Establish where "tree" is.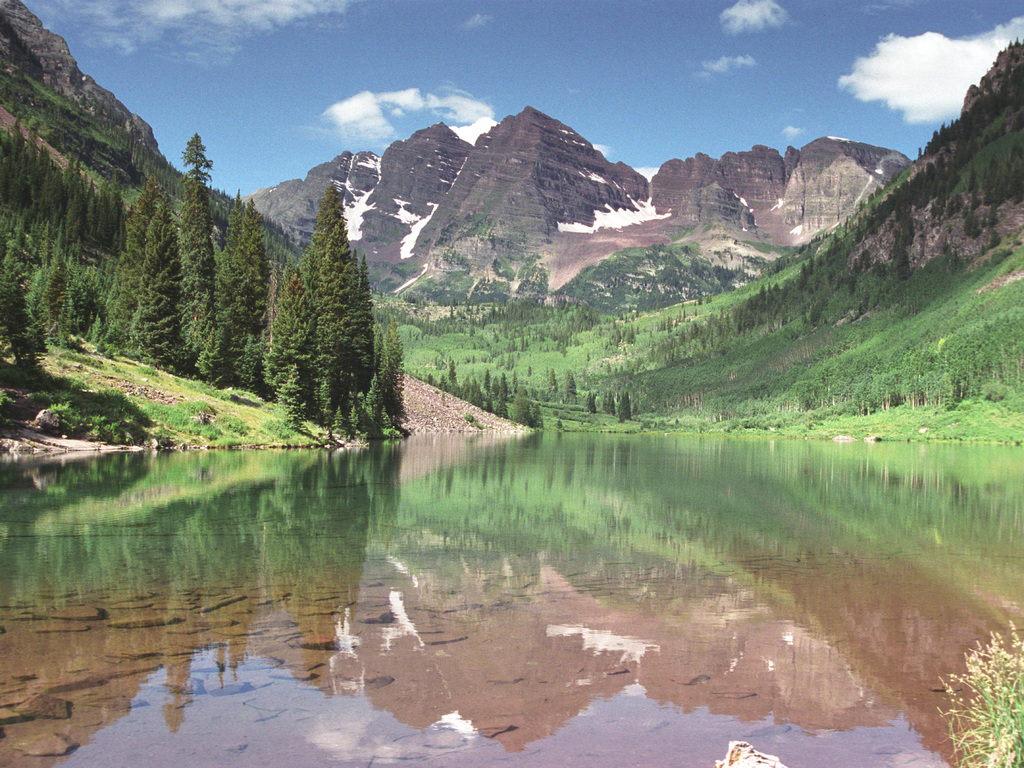
Established at BBox(353, 373, 385, 431).
